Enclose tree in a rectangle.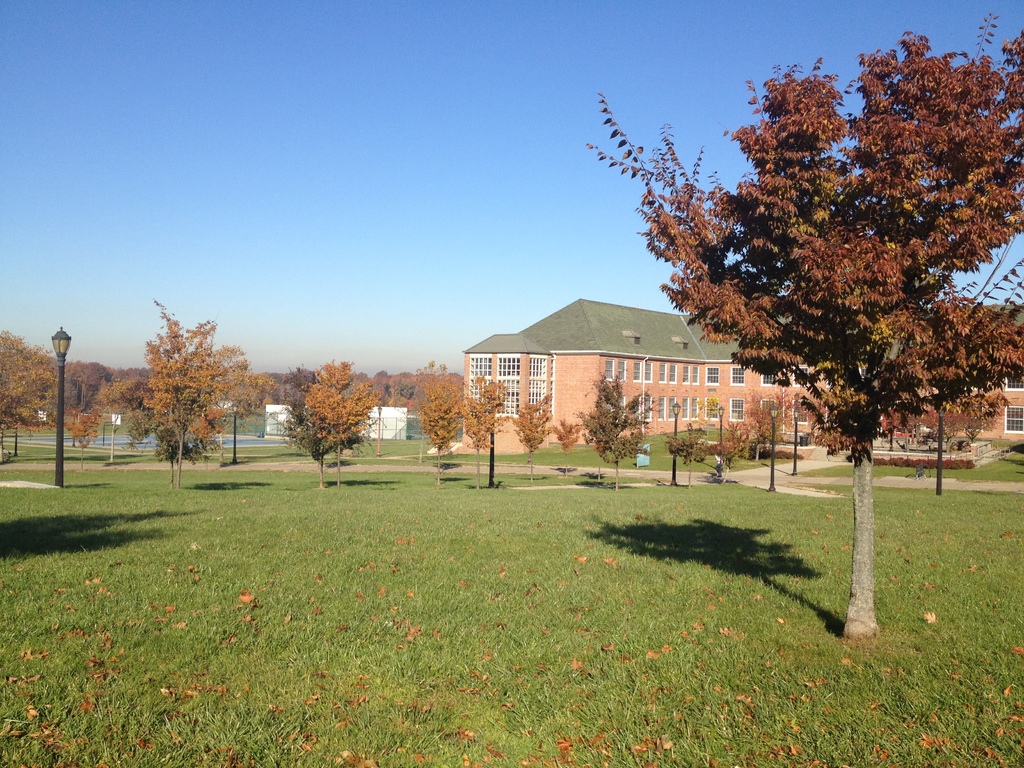
l=666, t=434, r=705, b=466.
